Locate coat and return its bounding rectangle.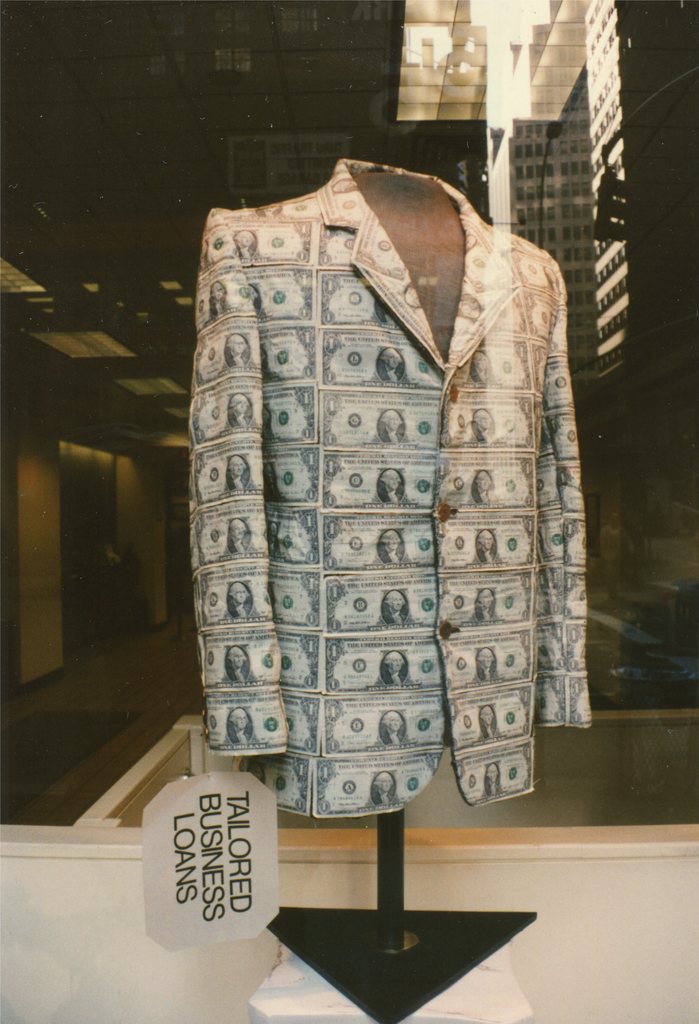
detection(236, 243, 255, 259).
